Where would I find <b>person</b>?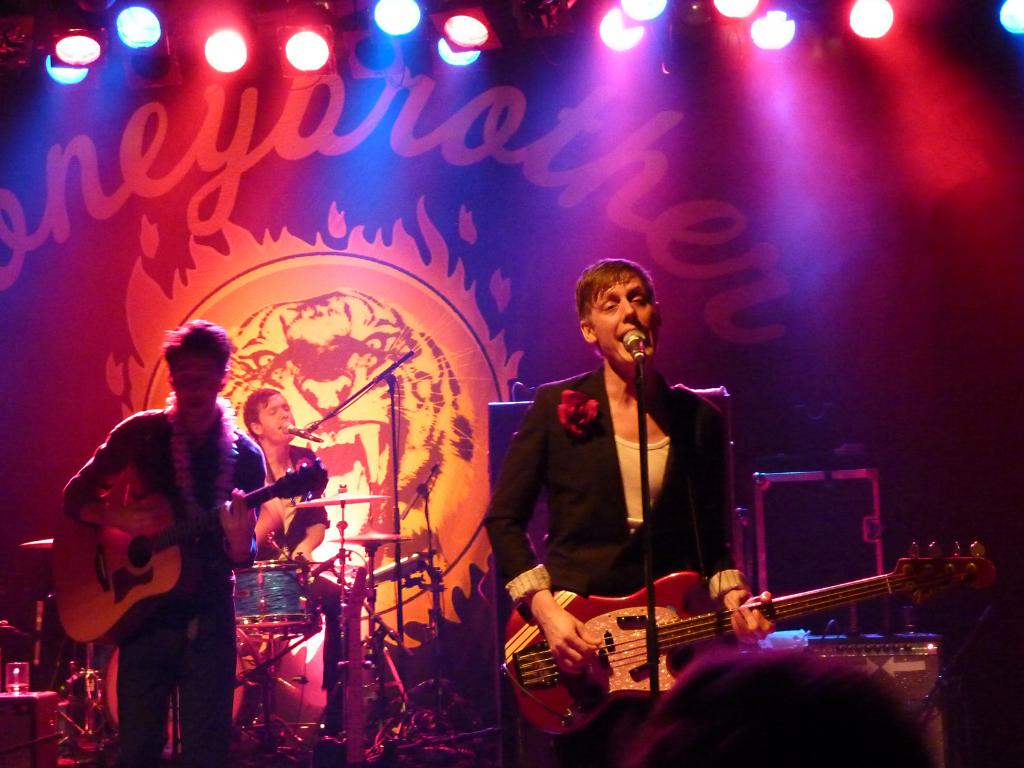
At (x1=472, y1=259, x2=771, y2=765).
